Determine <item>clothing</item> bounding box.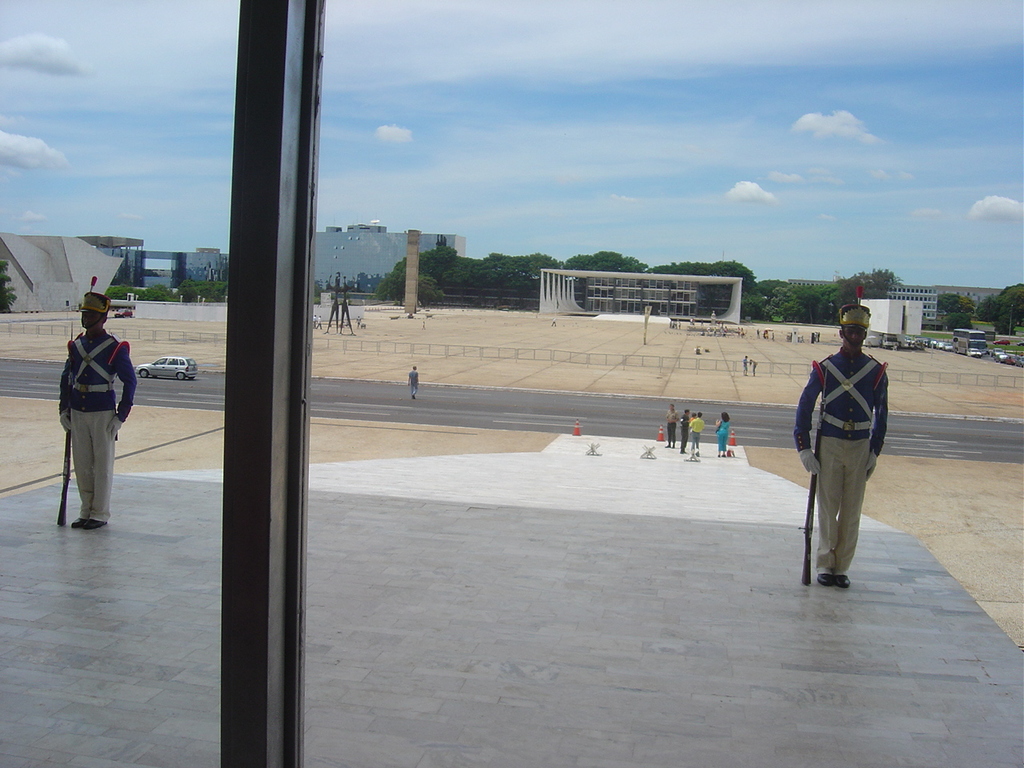
Determined: bbox=[751, 362, 754, 370].
